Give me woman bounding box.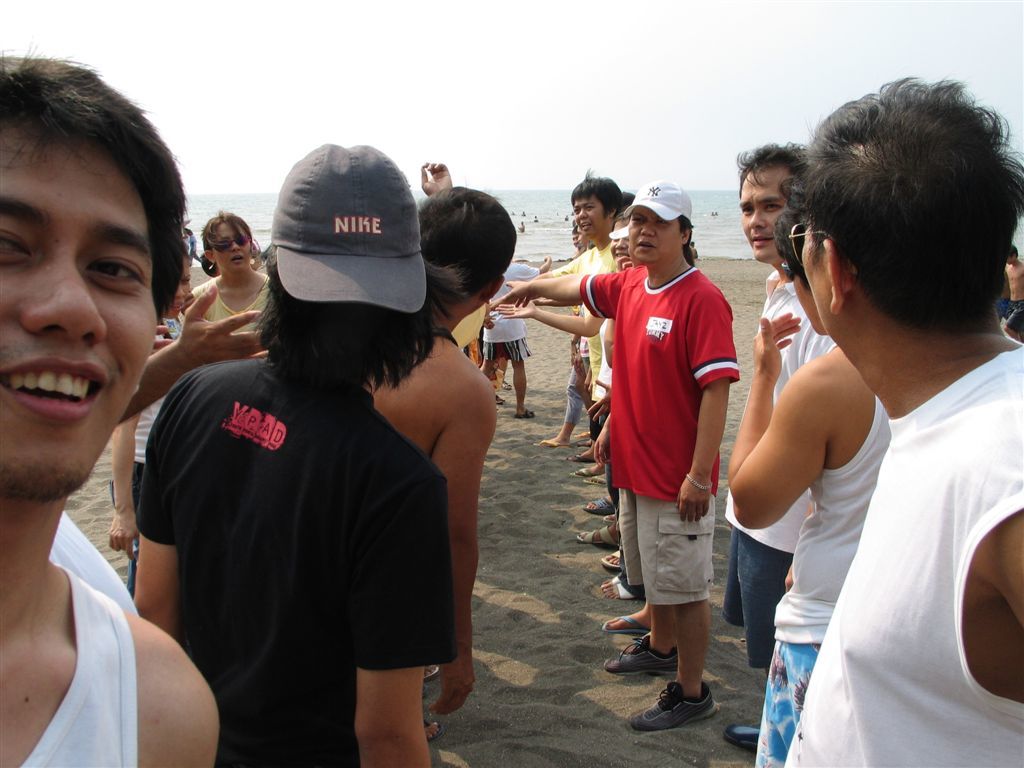
detection(183, 211, 277, 361).
